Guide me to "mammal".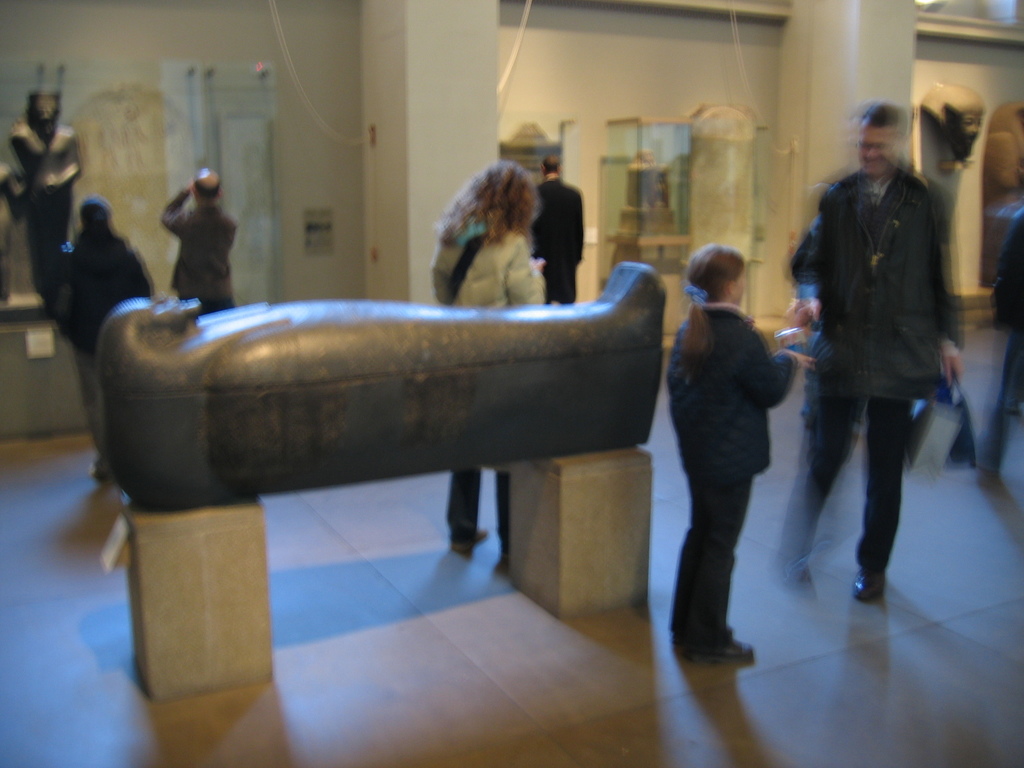
Guidance: 428,162,548,564.
